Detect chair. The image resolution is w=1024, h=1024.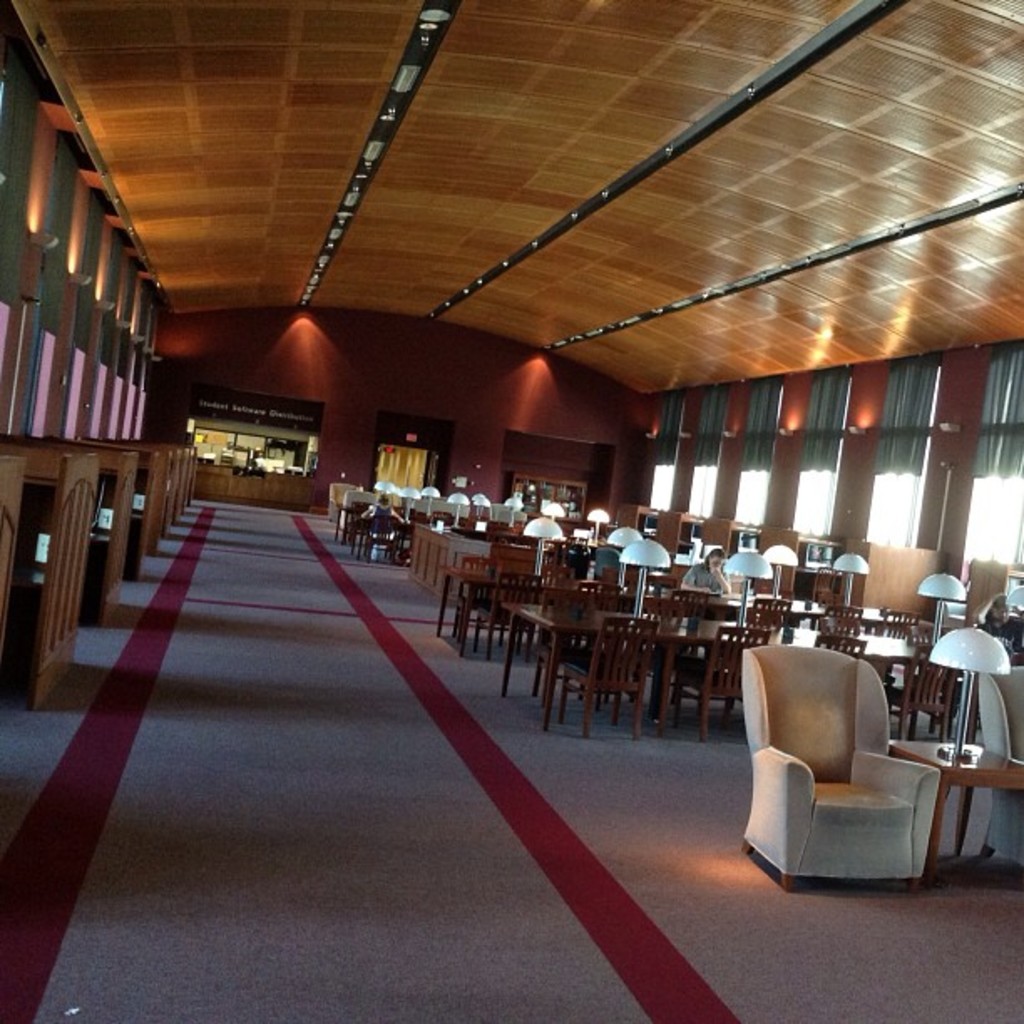
locate(882, 643, 922, 736).
